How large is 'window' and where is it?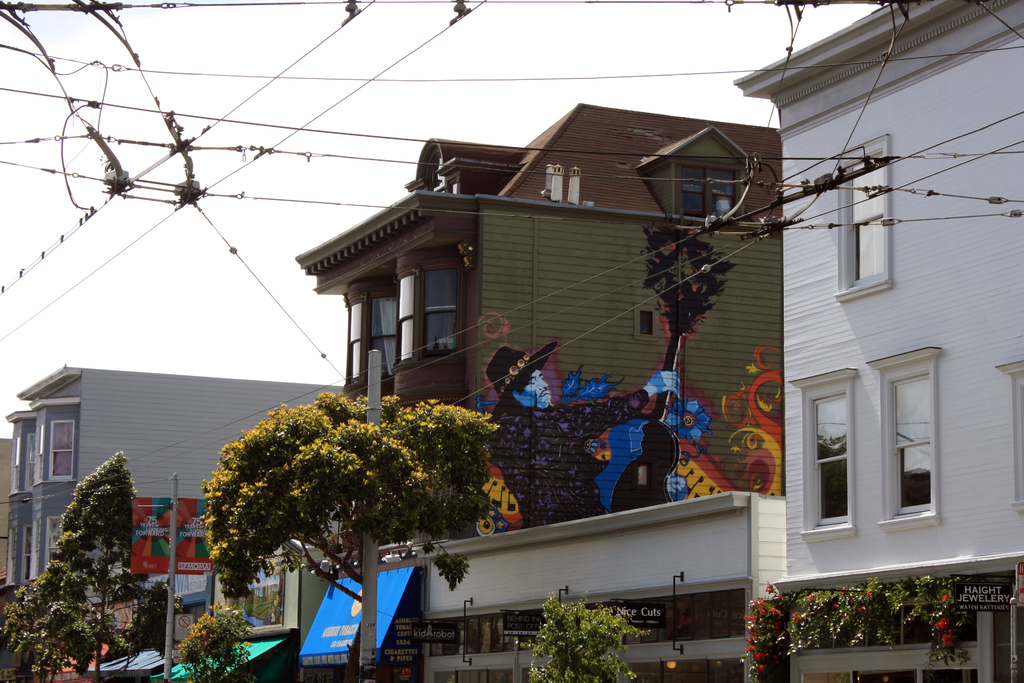
Bounding box: (left=866, top=346, right=943, bottom=529).
